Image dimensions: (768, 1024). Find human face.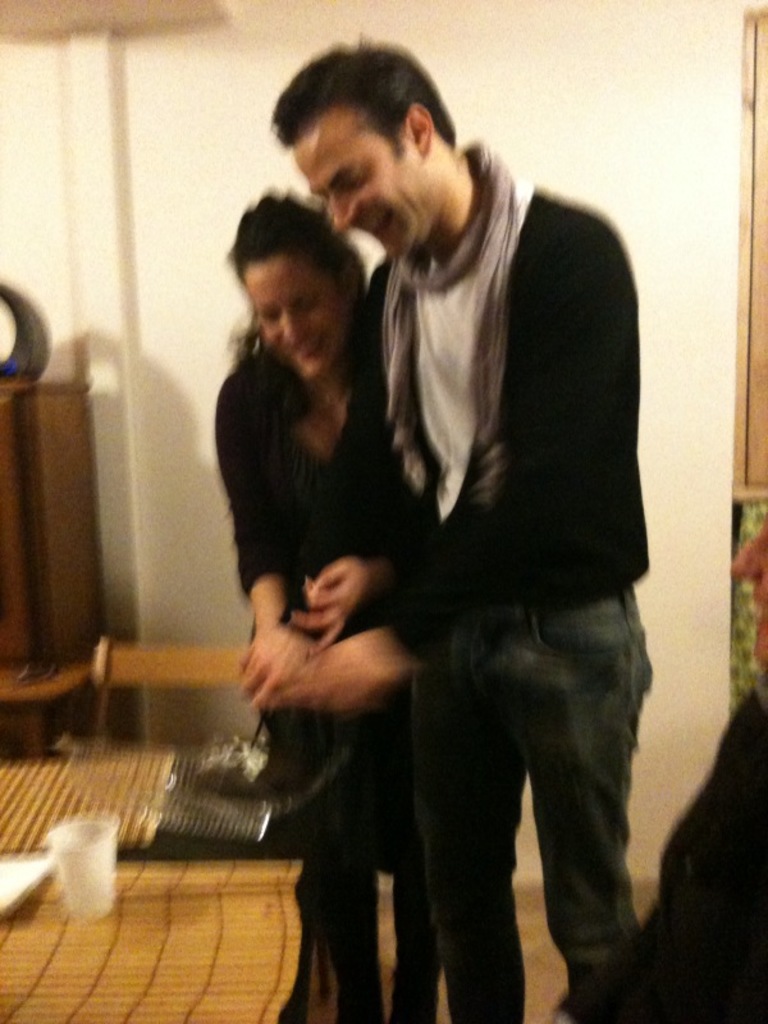
{"left": 296, "top": 114, "right": 452, "bottom": 261}.
